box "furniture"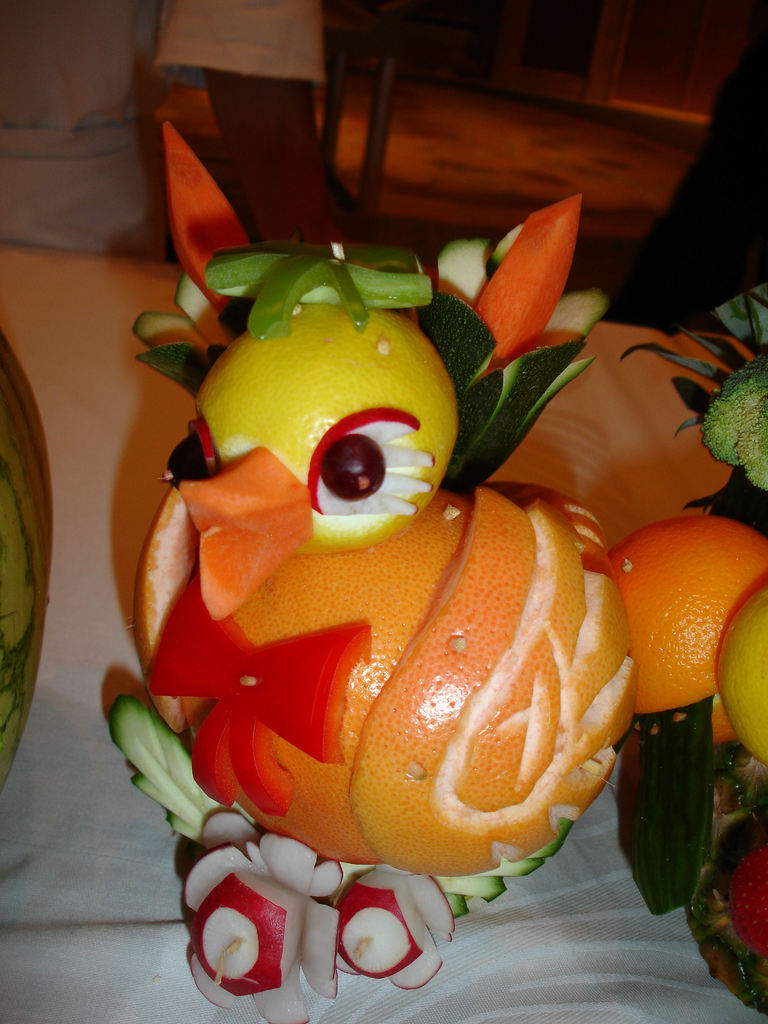
0:242:767:1023
